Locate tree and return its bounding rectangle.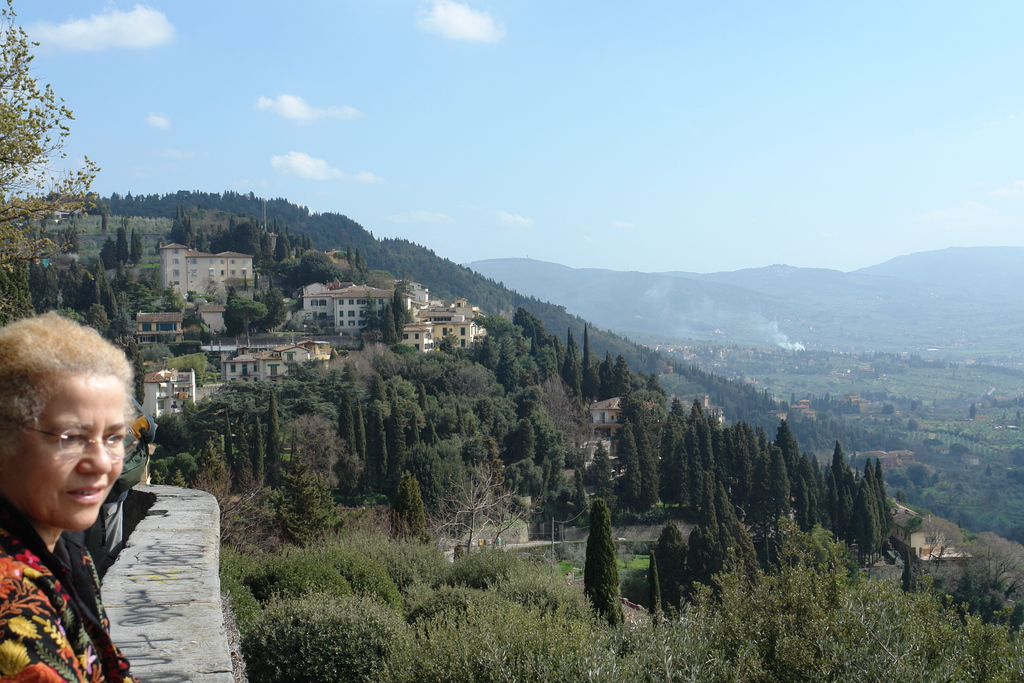
l=653, t=420, r=675, b=492.
